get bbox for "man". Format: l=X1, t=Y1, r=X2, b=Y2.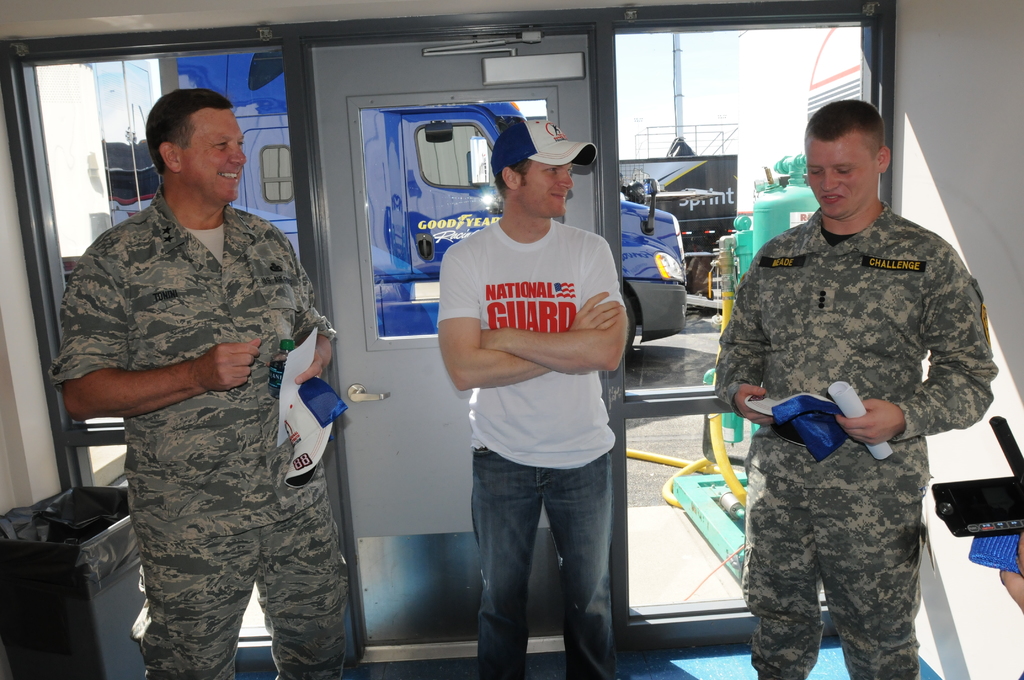
l=711, t=90, r=997, b=679.
